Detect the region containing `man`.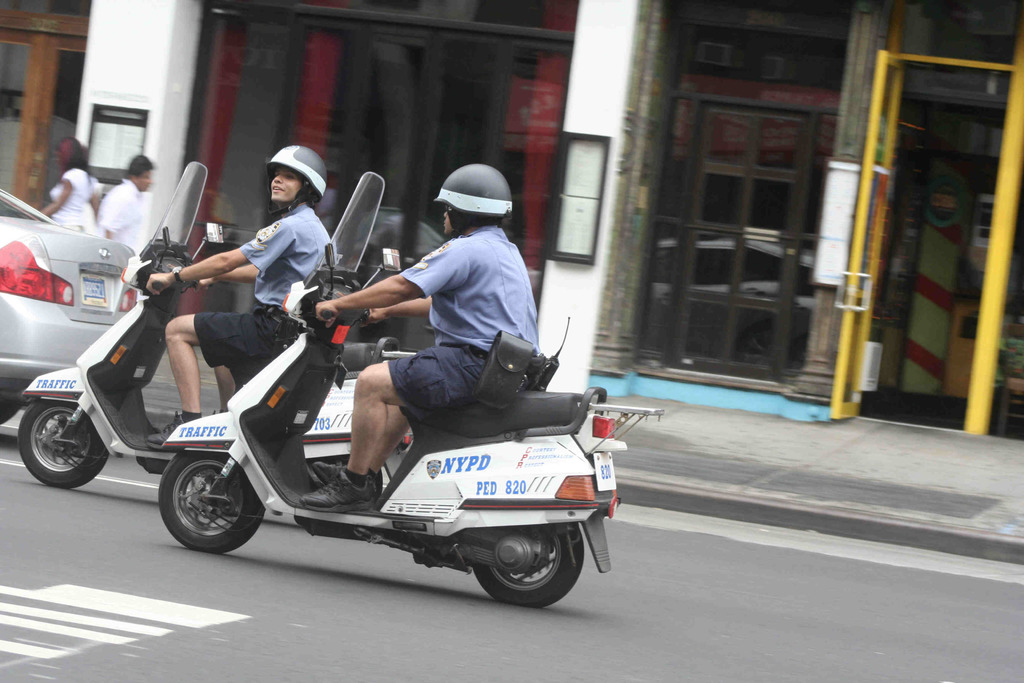
150, 160, 328, 447.
